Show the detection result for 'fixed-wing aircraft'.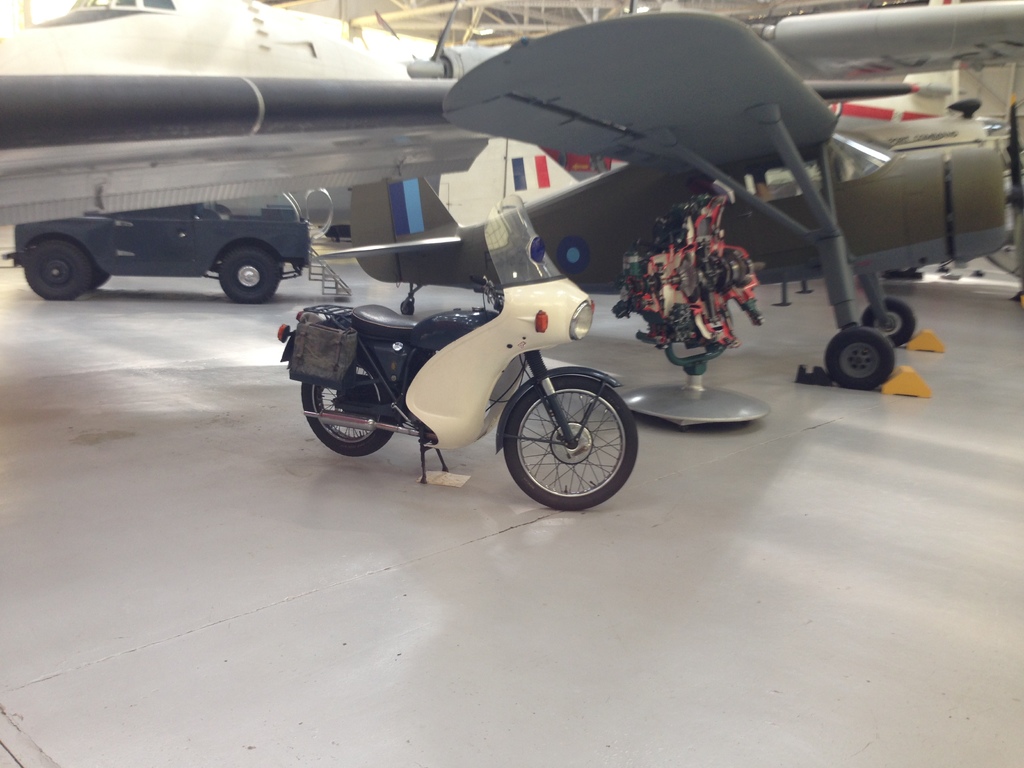
left=0, top=0, right=1023, bottom=388.
